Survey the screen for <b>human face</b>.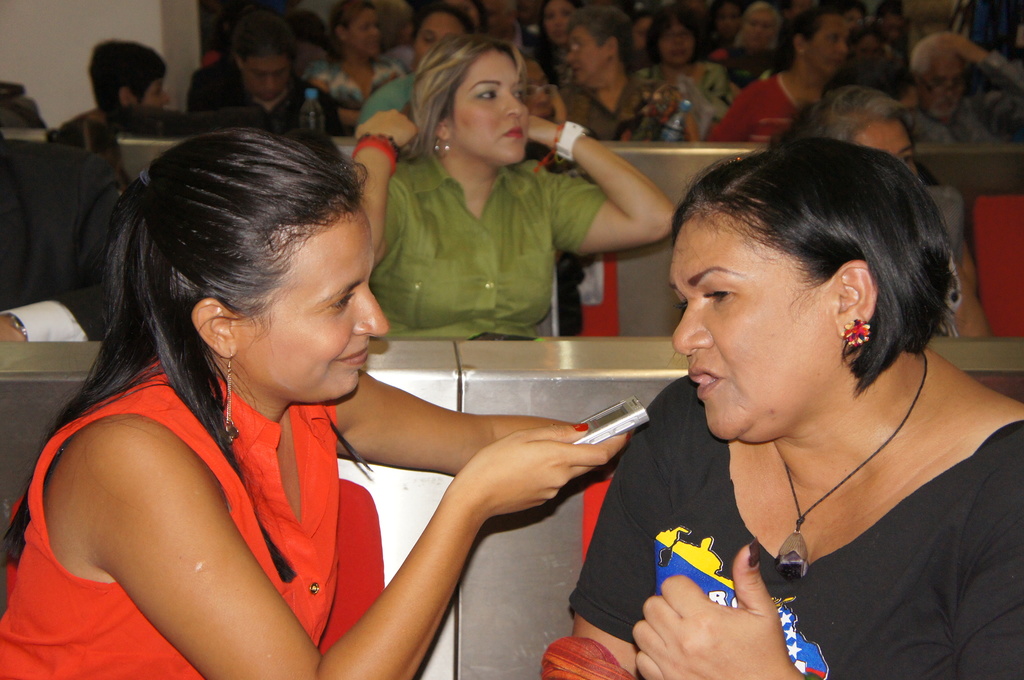
Survey found: x1=358, y1=10, x2=381, y2=56.
